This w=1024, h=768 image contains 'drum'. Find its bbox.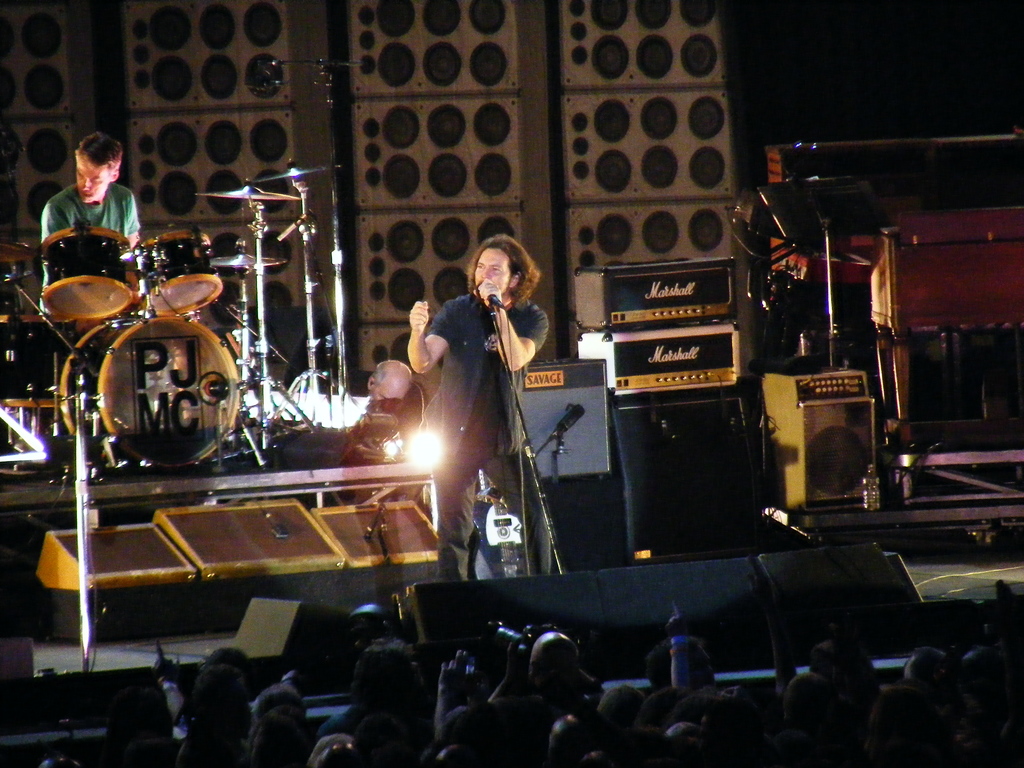
[40,228,138,319].
